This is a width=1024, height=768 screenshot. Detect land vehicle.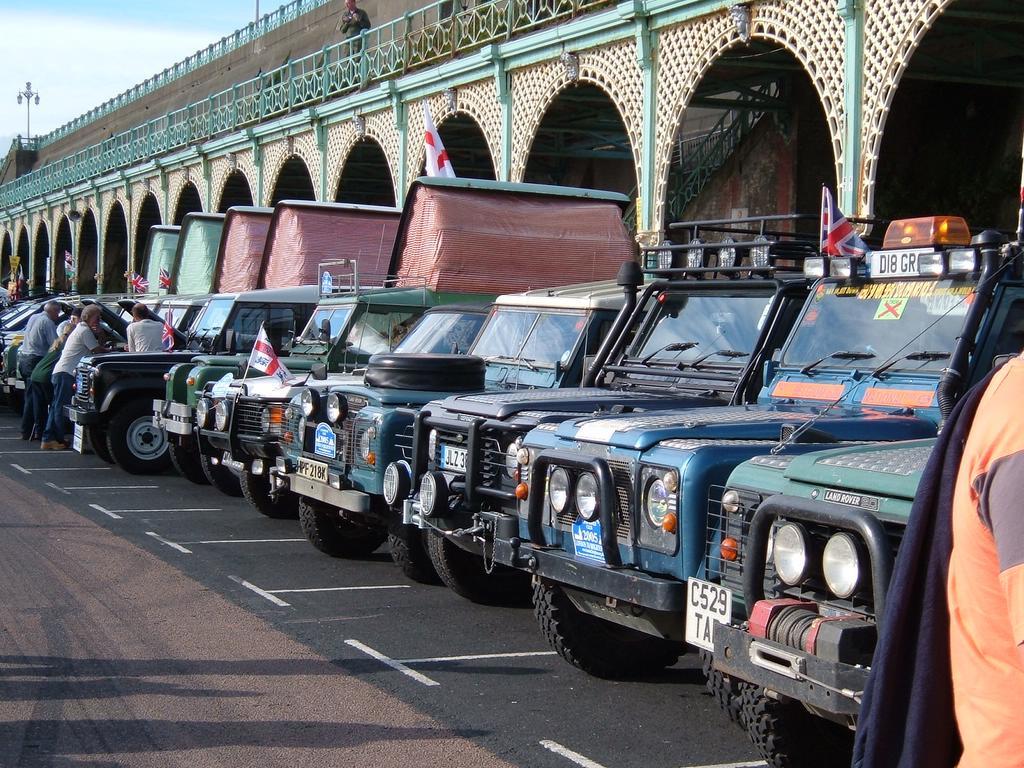
<region>490, 217, 892, 675</region>.
